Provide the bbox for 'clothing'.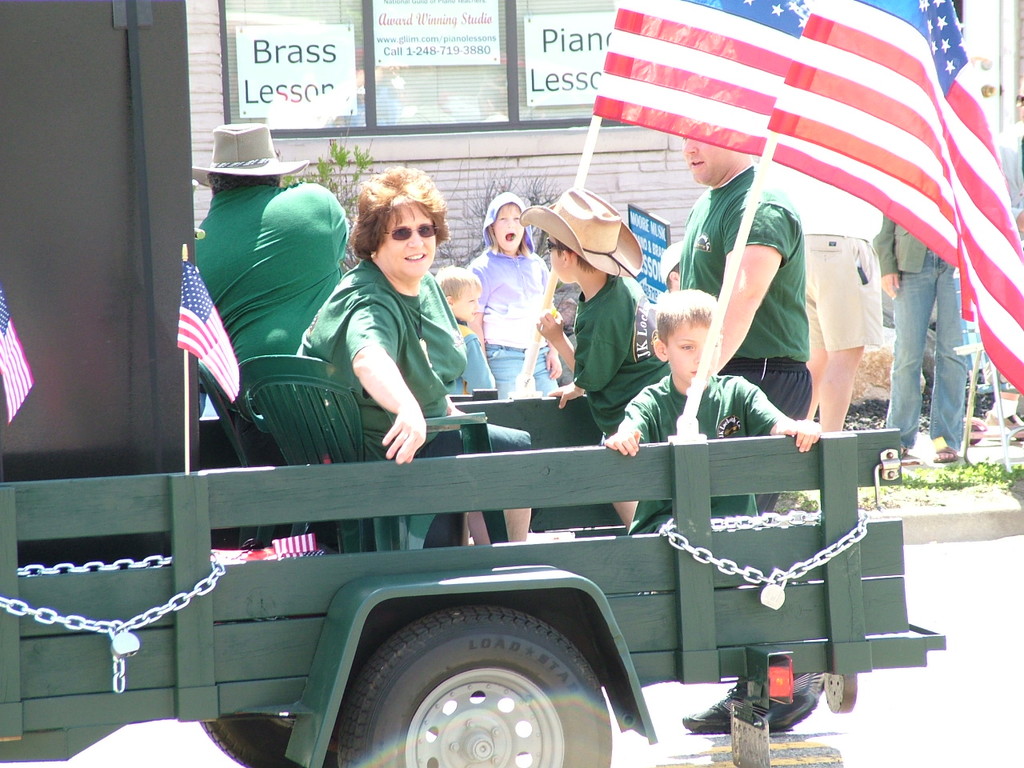
(319, 227, 469, 478).
